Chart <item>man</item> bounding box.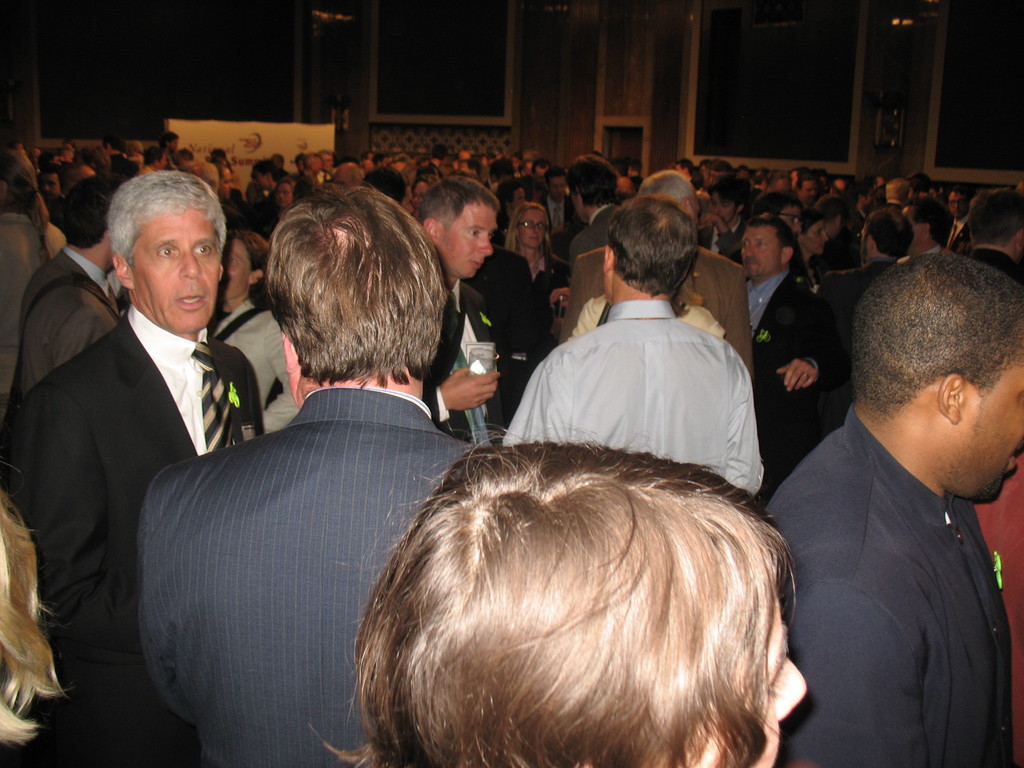
Charted: box(133, 180, 483, 767).
